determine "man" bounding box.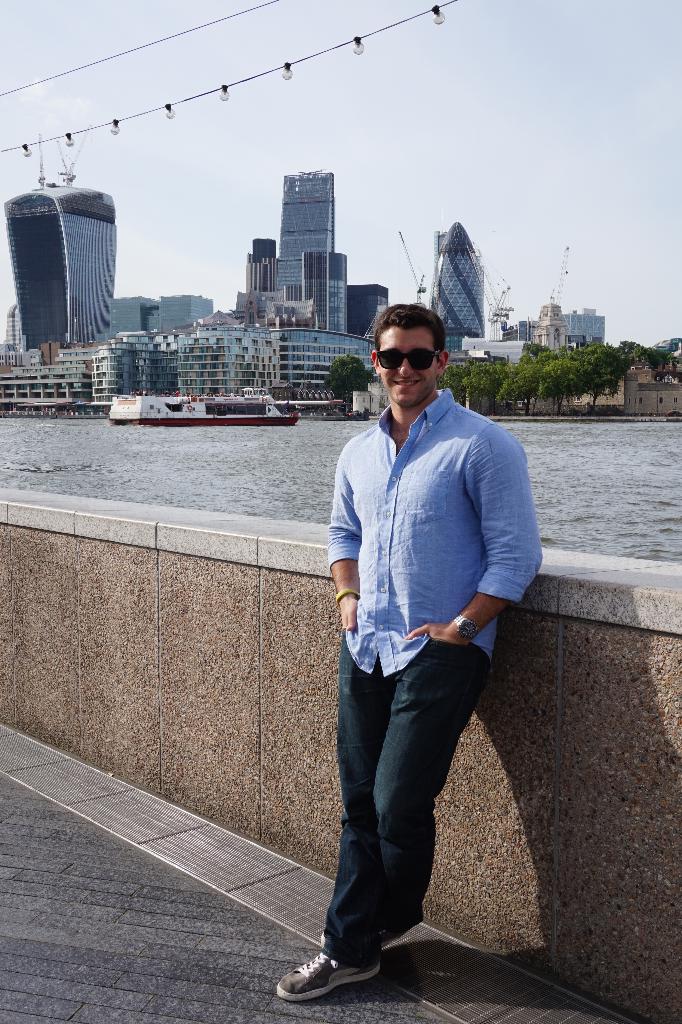
Determined: bbox(277, 303, 543, 1001).
